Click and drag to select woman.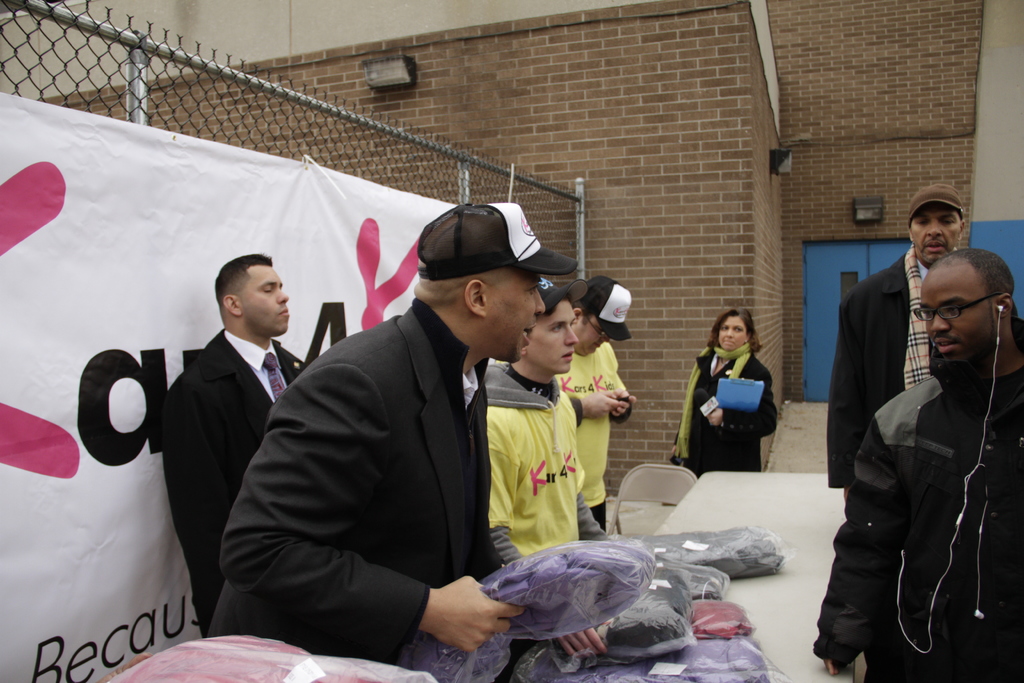
Selection: (left=692, top=309, right=793, bottom=481).
